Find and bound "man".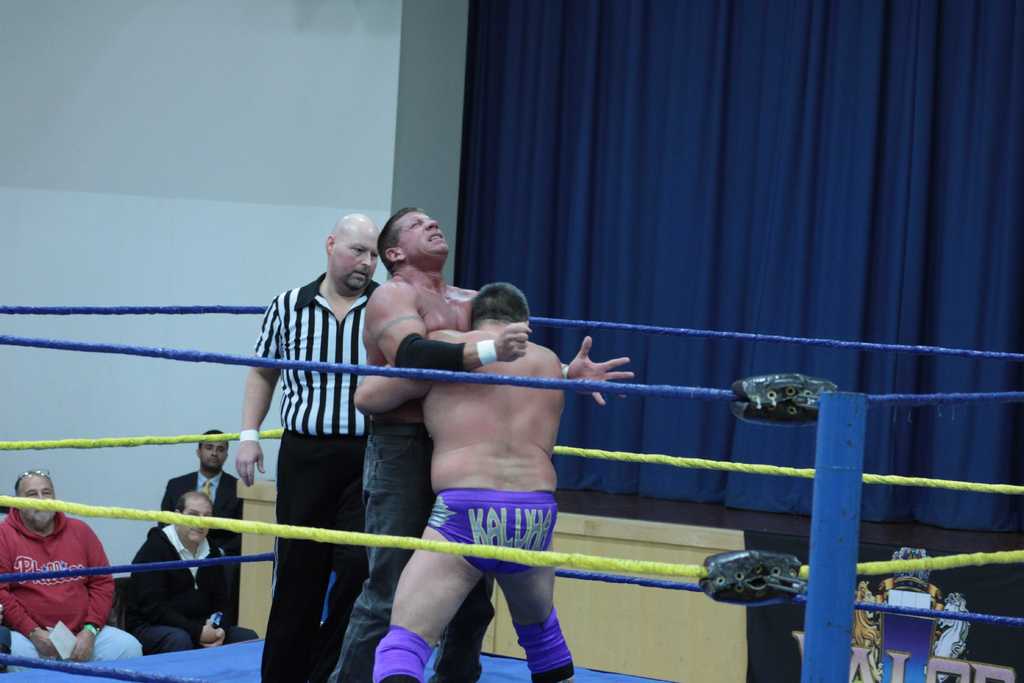
Bound: bbox(160, 432, 245, 567).
